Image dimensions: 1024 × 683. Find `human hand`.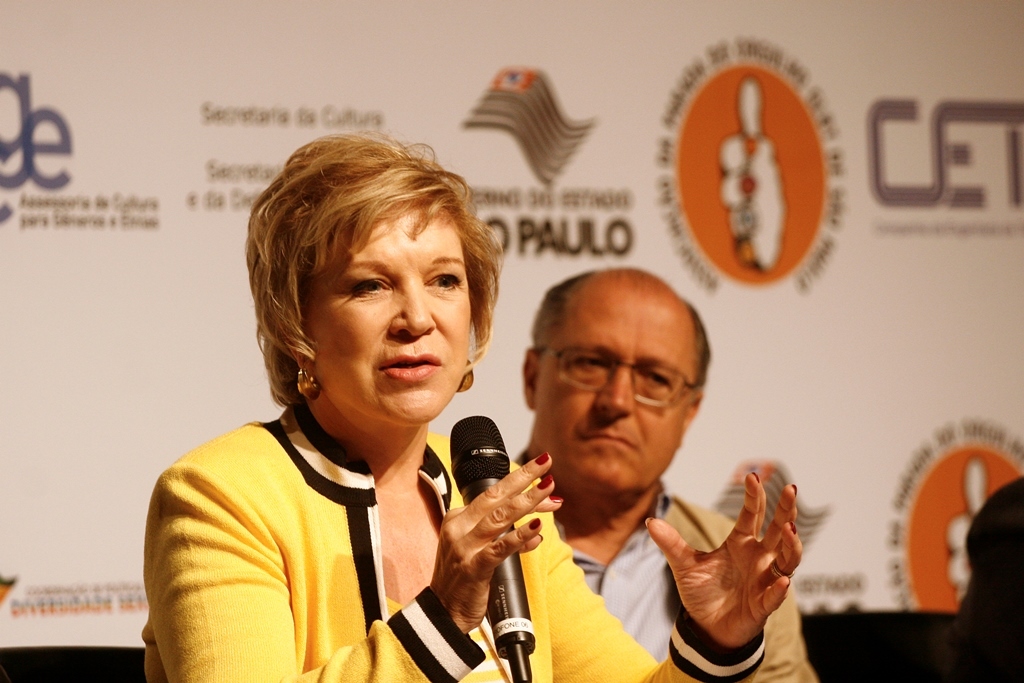
pyautogui.locateOnScreen(944, 456, 987, 610).
